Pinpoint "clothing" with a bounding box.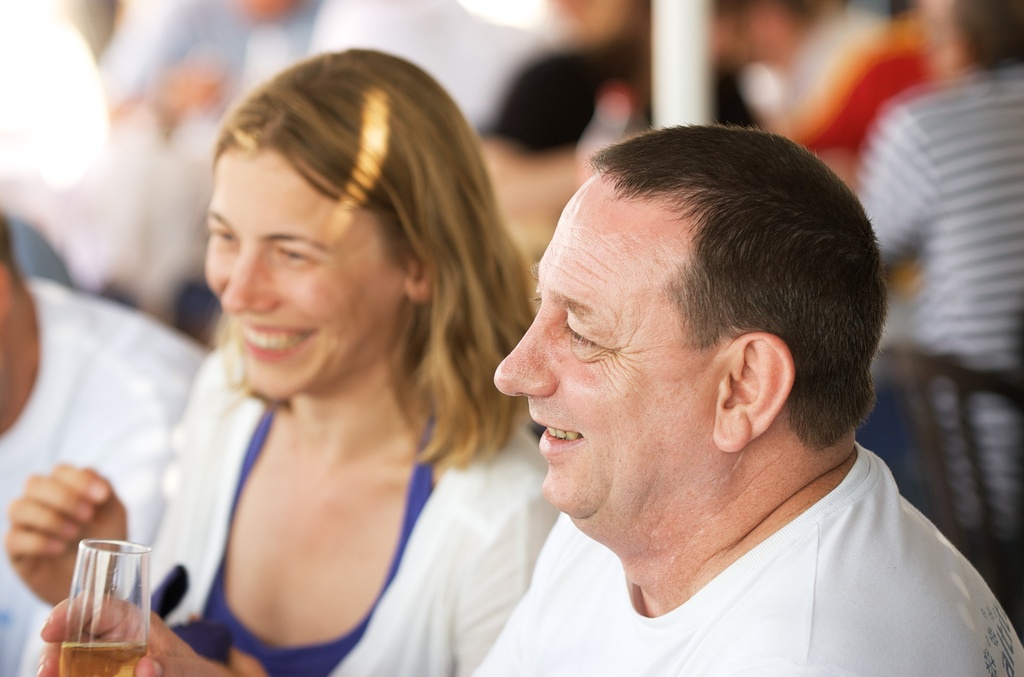
(left=0, top=279, right=220, bottom=676).
